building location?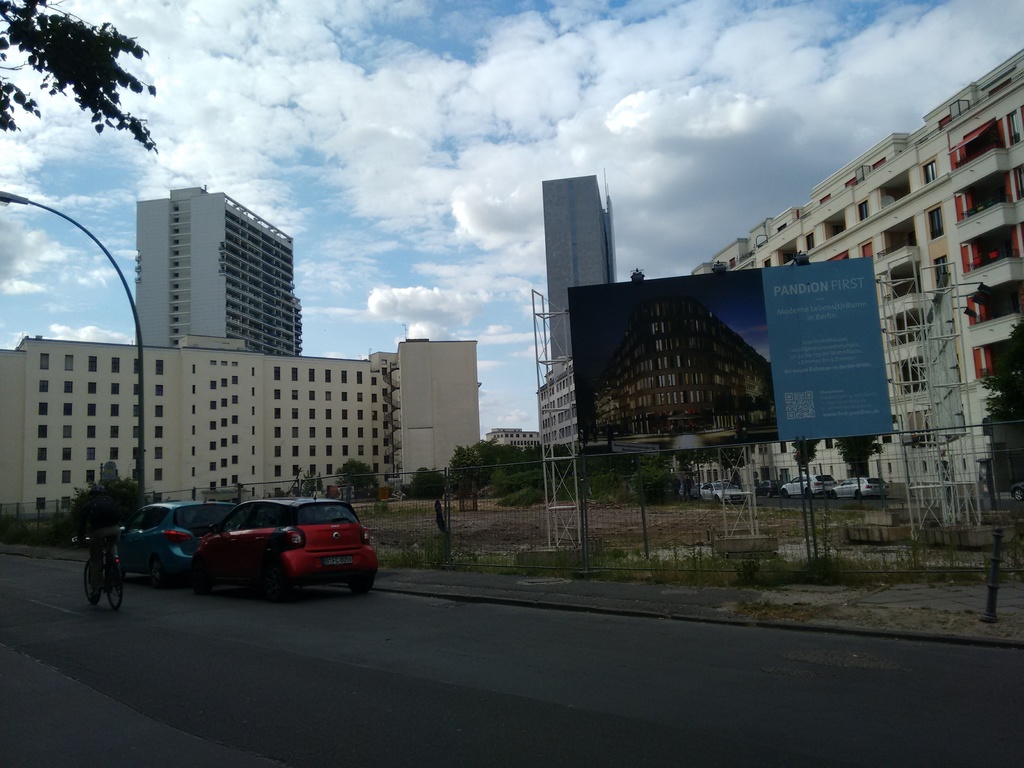
x1=692, y1=51, x2=1023, y2=498
